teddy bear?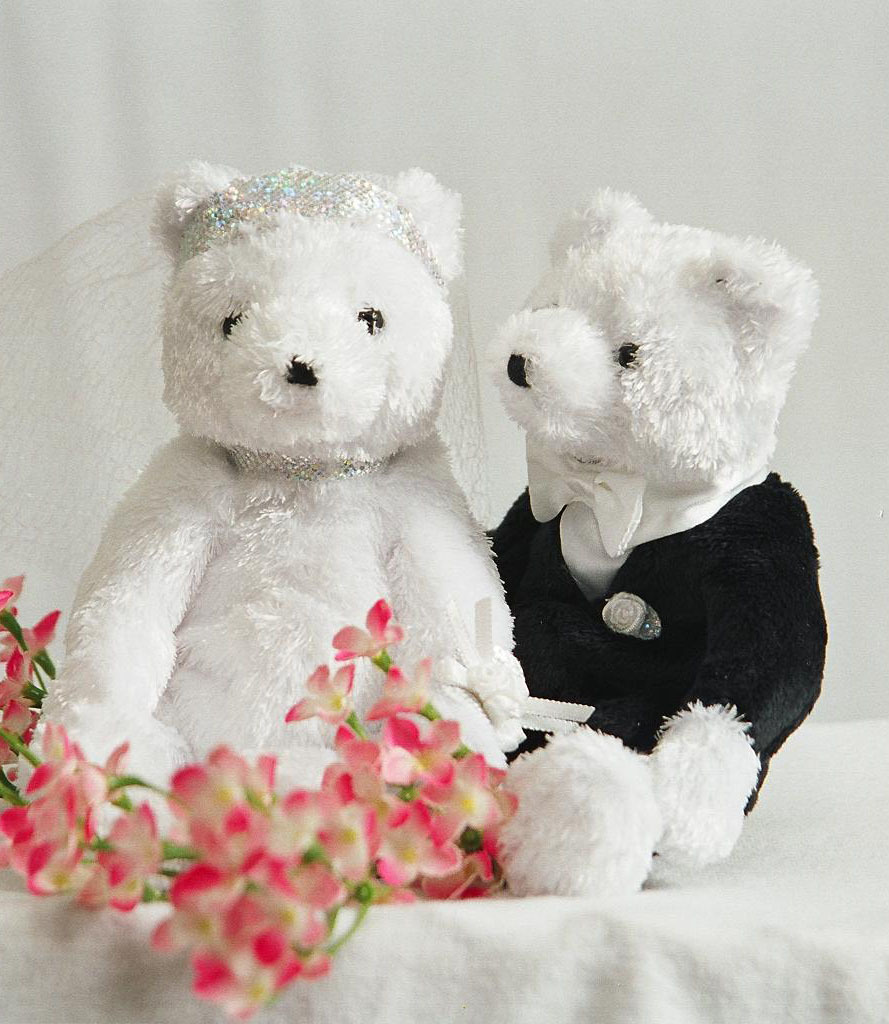
(8,159,537,888)
